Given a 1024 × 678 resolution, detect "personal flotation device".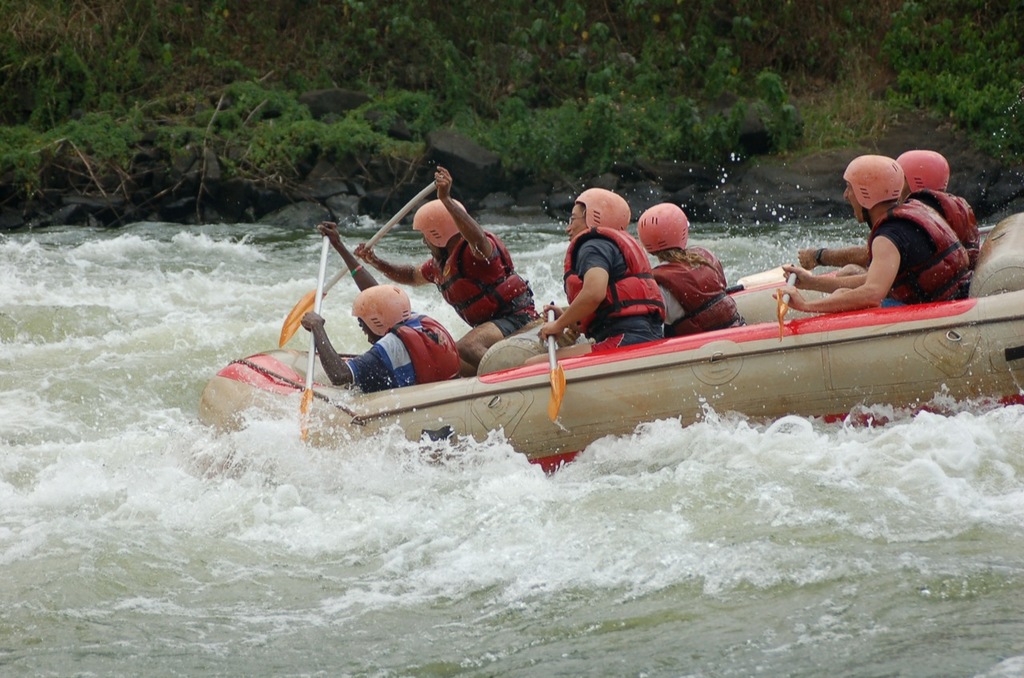
l=555, t=224, r=666, b=334.
